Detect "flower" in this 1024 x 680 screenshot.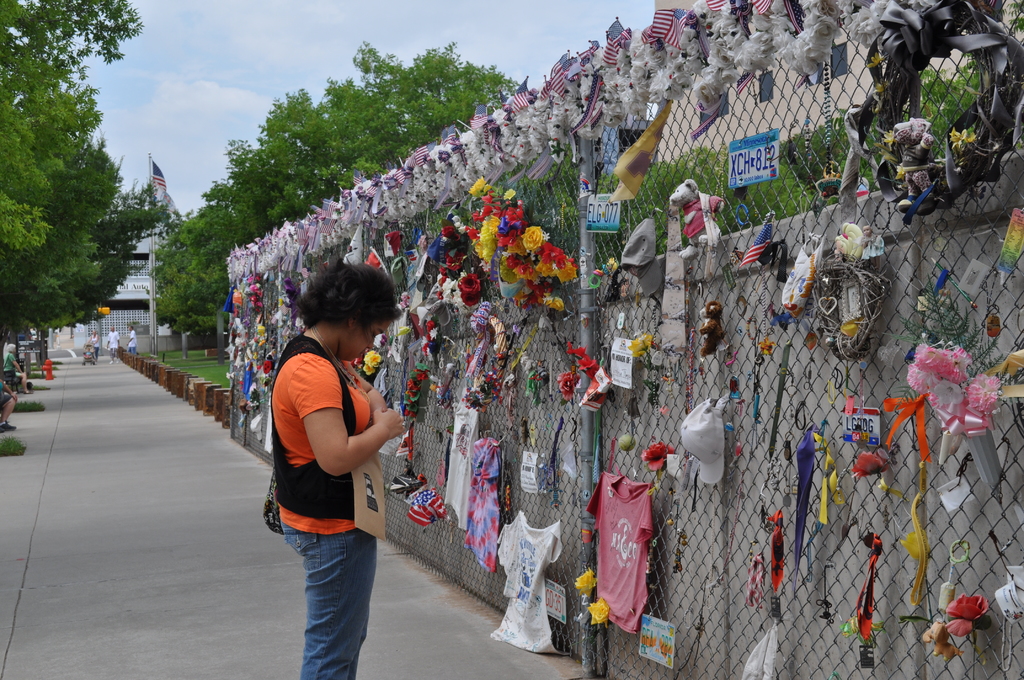
Detection: pyautogui.locateOnScreen(575, 569, 598, 600).
